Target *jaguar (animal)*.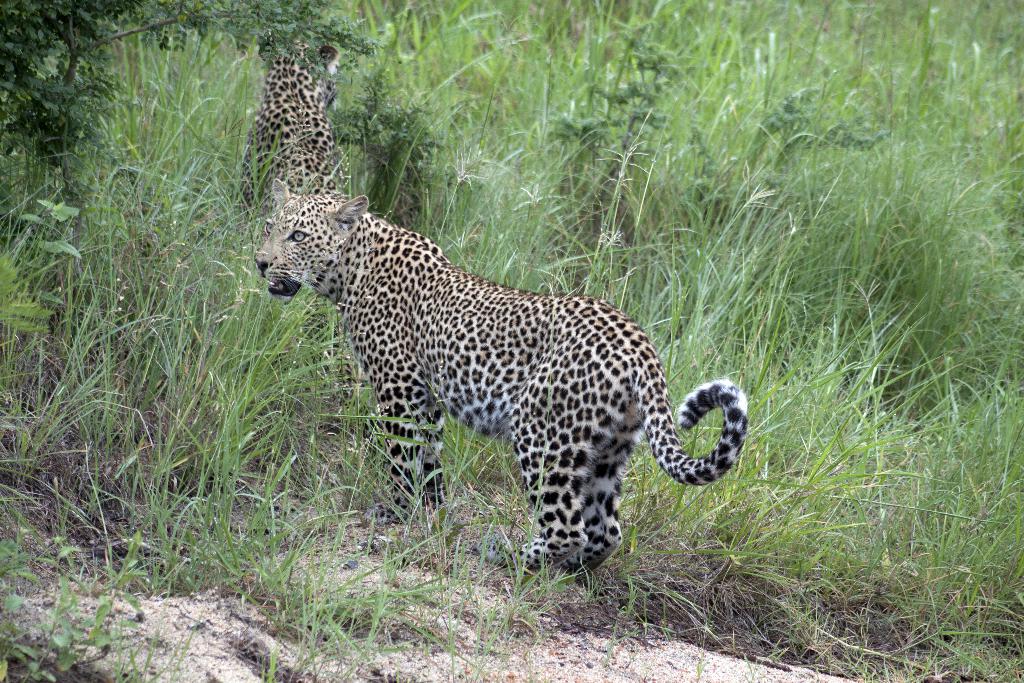
Target region: (left=253, top=173, right=753, bottom=582).
